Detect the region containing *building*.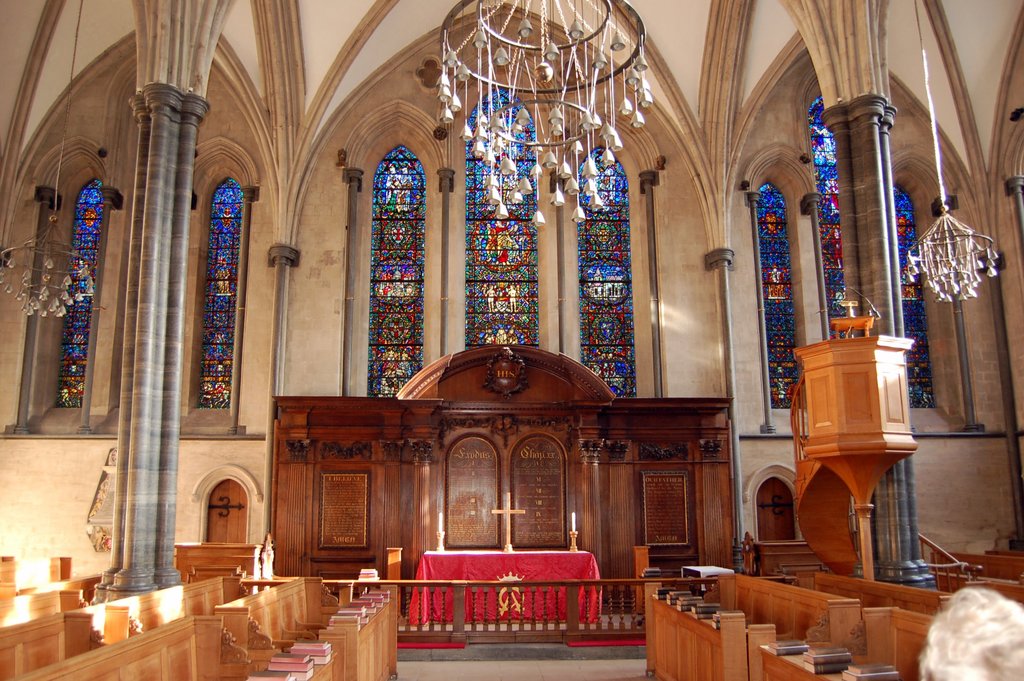
0/0/1023/680.
